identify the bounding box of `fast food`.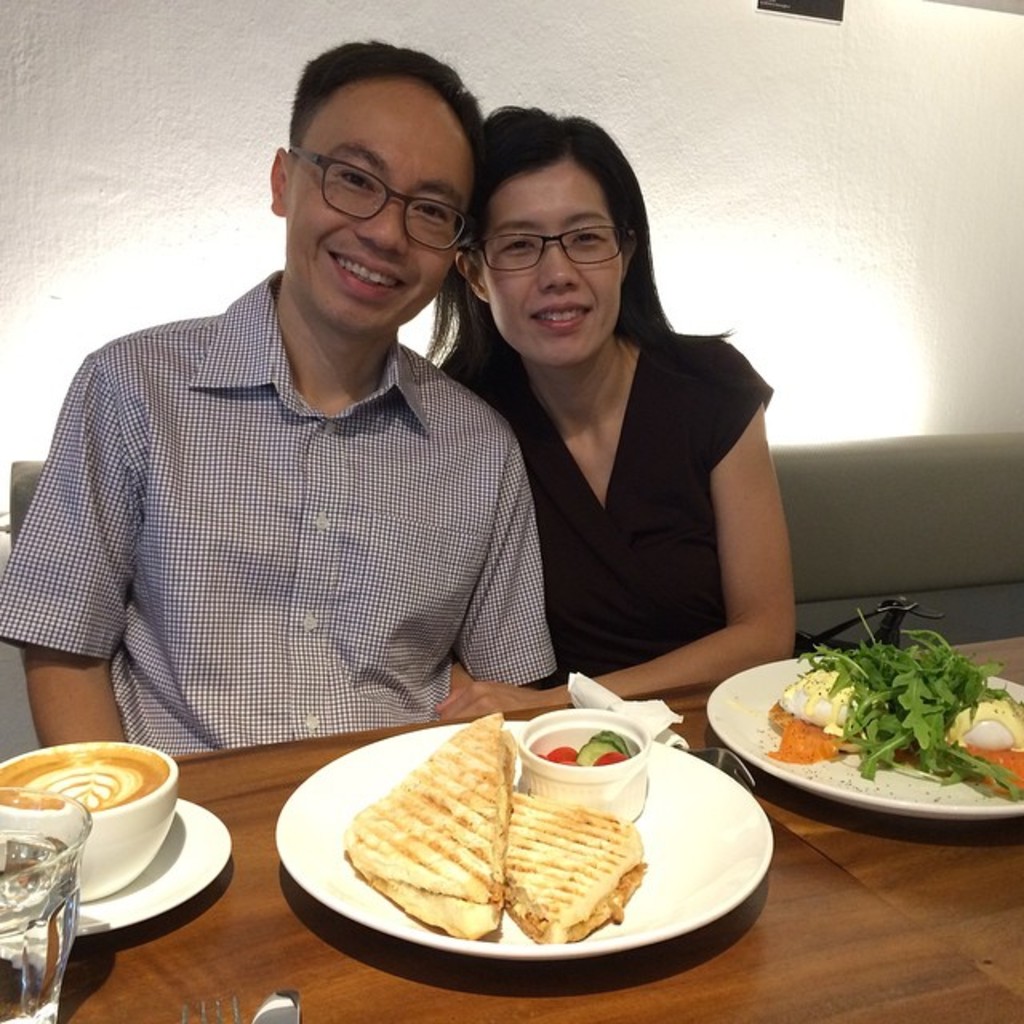
detection(493, 786, 638, 947).
